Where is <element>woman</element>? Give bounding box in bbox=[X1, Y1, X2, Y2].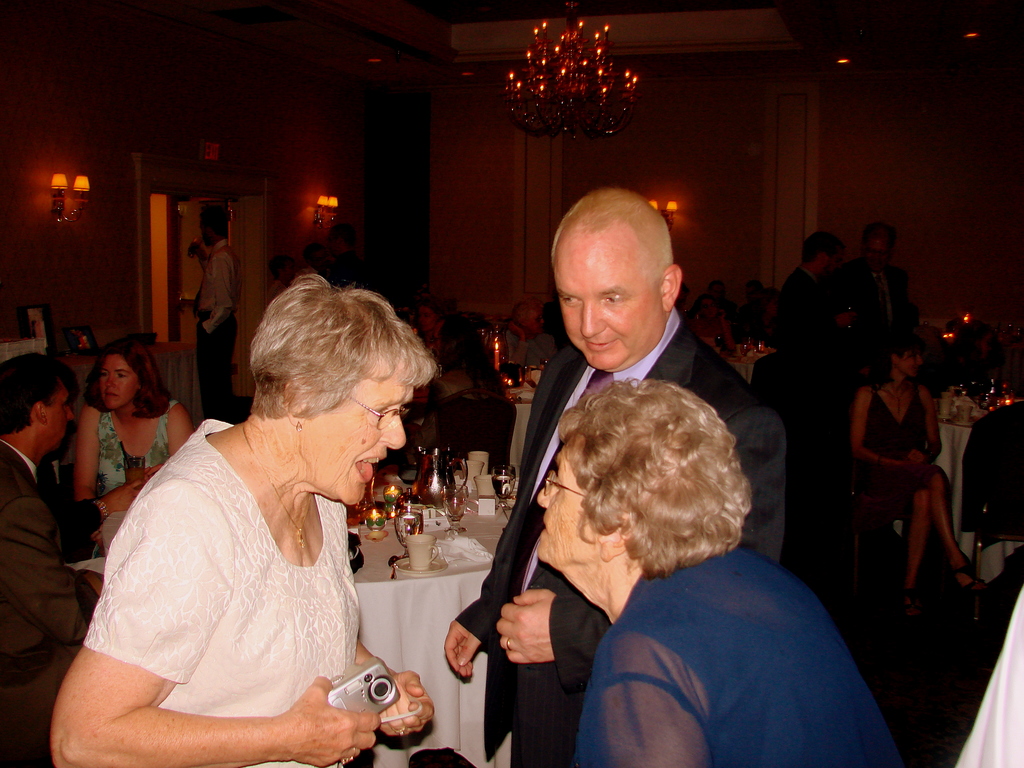
bbox=[403, 315, 516, 481].
